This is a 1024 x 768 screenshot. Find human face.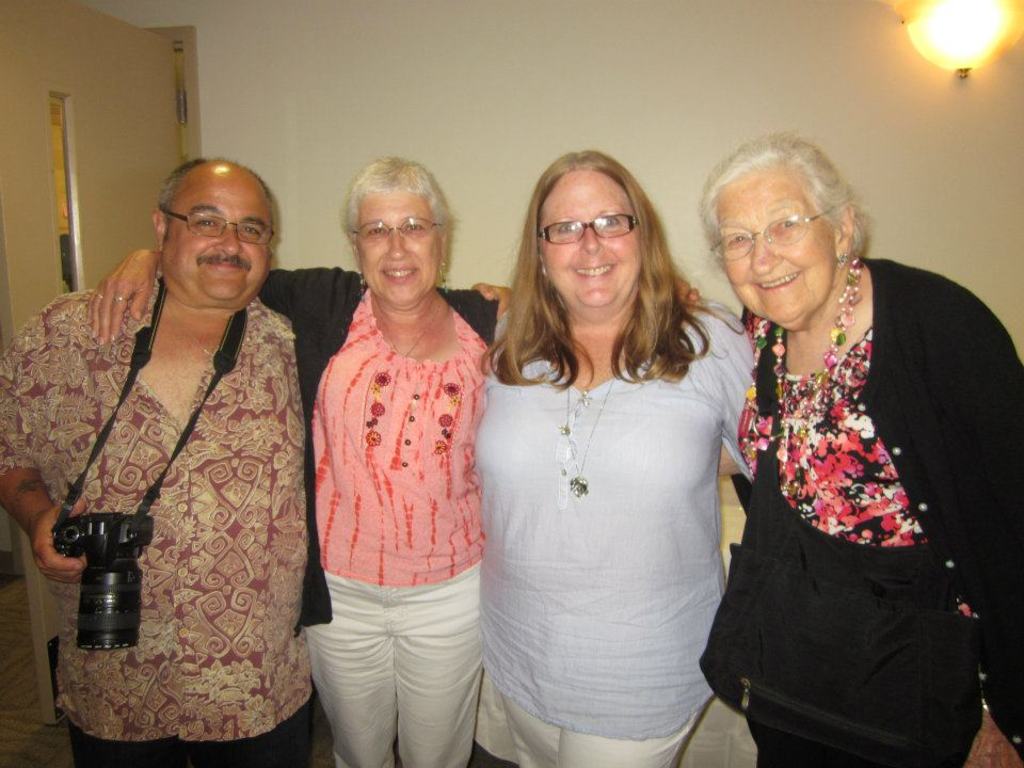
Bounding box: bbox=[545, 177, 635, 319].
